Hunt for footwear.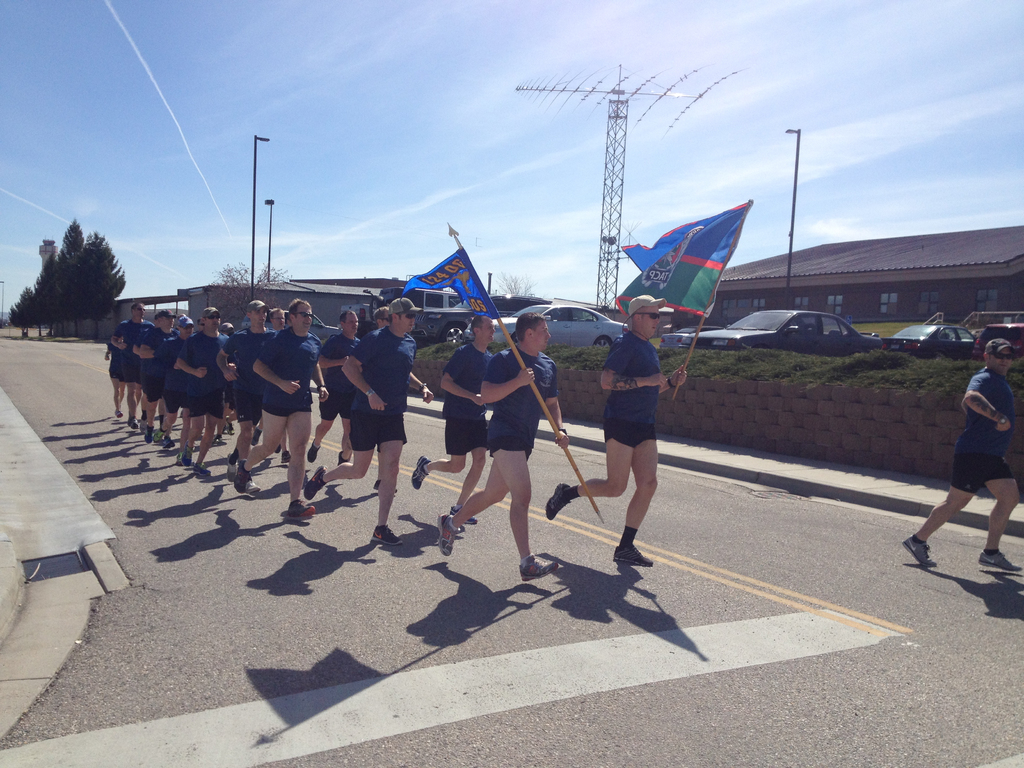
Hunted down at box=[235, 459, 247, 493].
